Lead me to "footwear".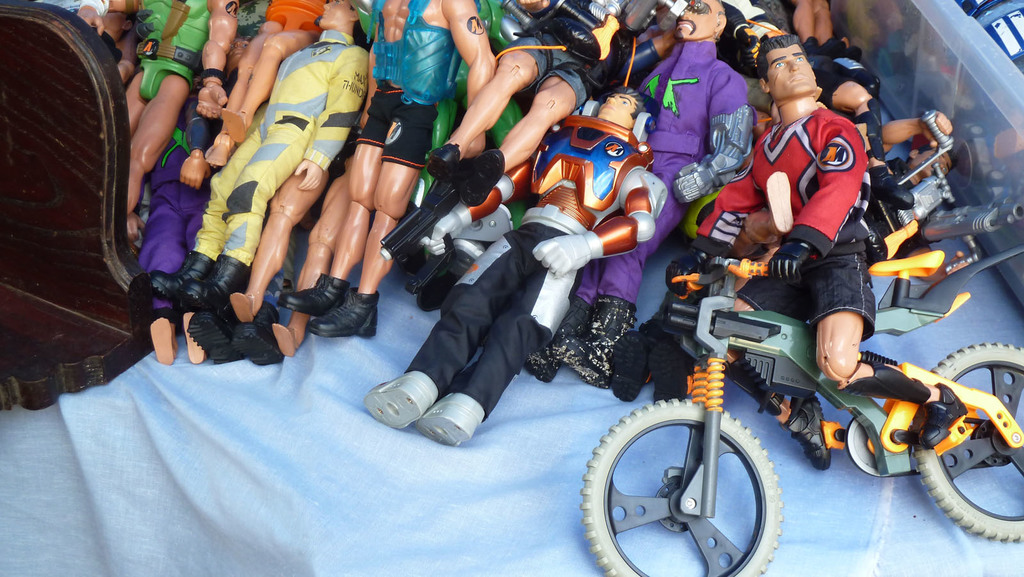
Lead to box=[561, 297, 637, 392].
